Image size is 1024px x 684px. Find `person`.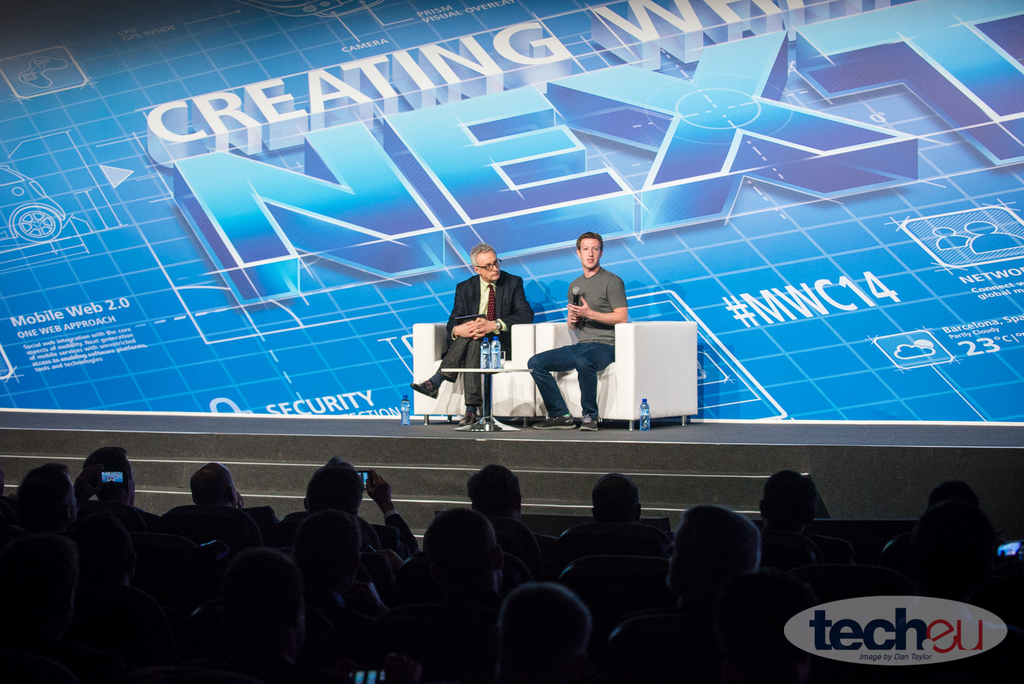
920,472,1005,566.
